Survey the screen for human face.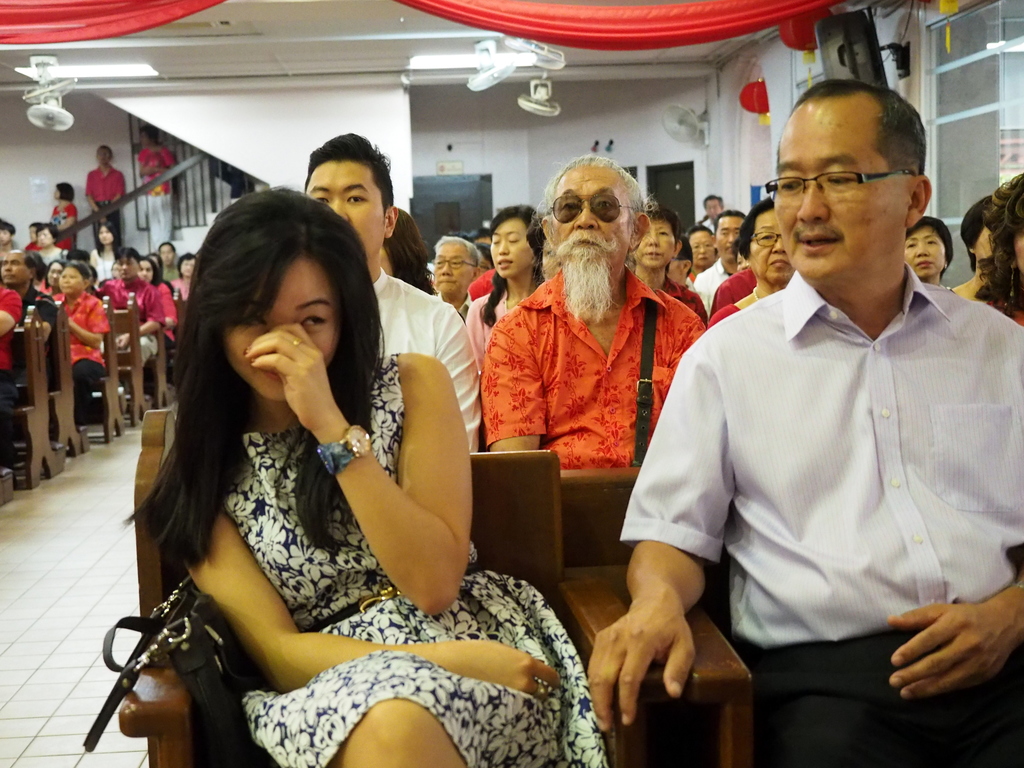
Survey found: bbox=[0, 229, 11, 244].
